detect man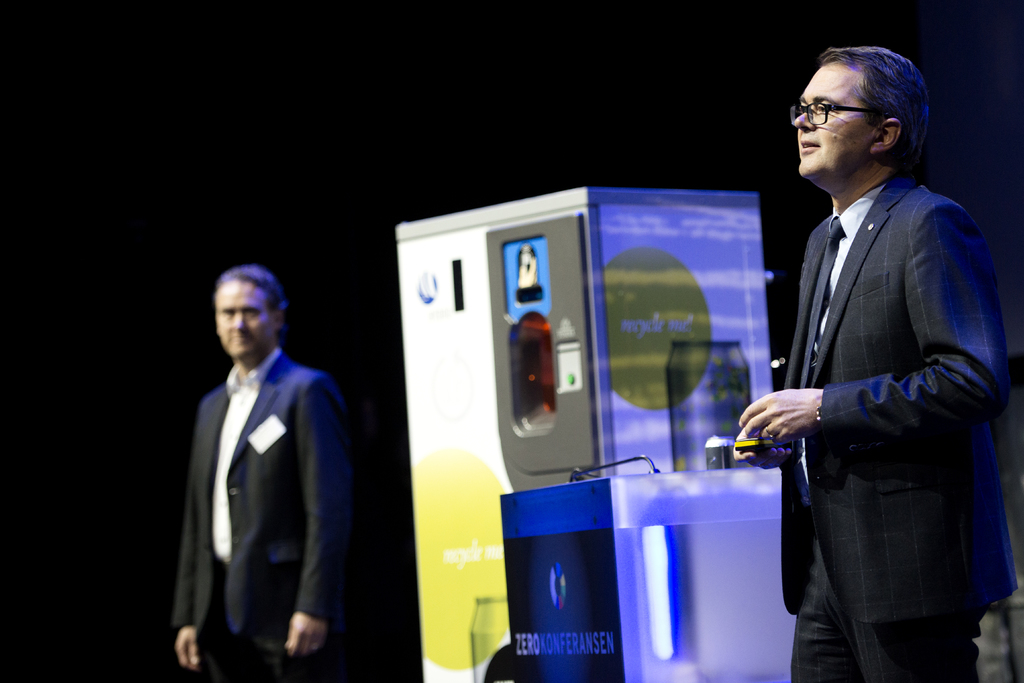
box(168, 264, 356, 682)
